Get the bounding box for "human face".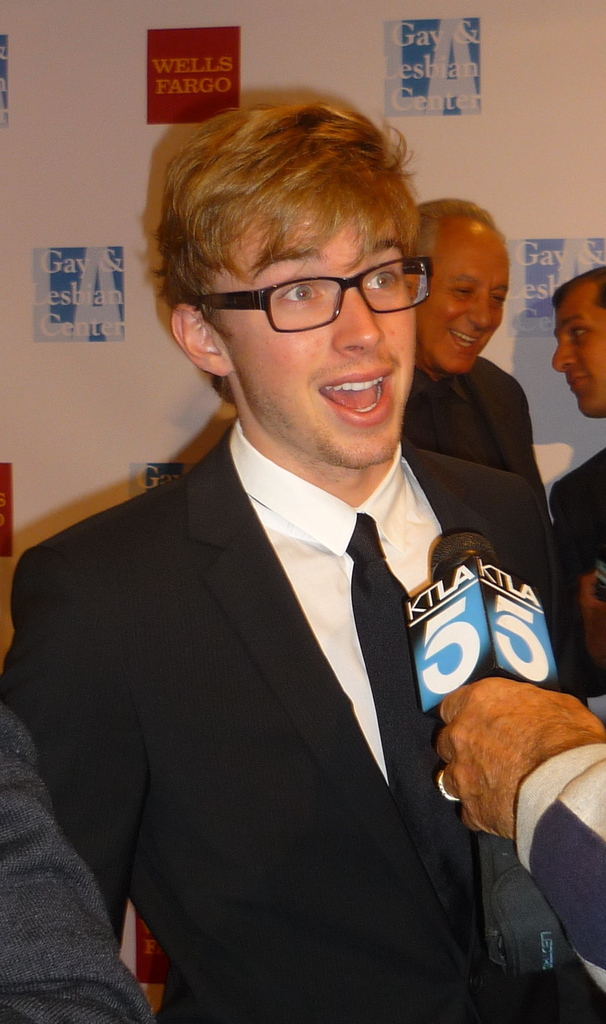
(x1=551, y1=281, x2=605, y2=412).
